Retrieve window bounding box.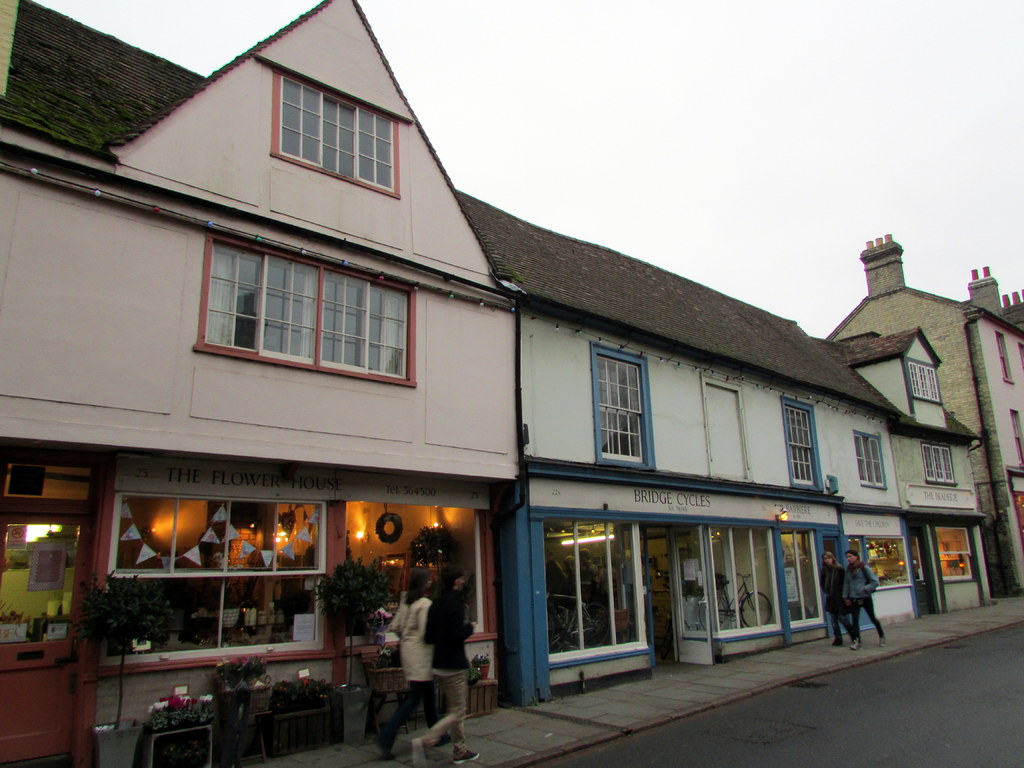
Bounding box: box(271, 65, 401, 200).
